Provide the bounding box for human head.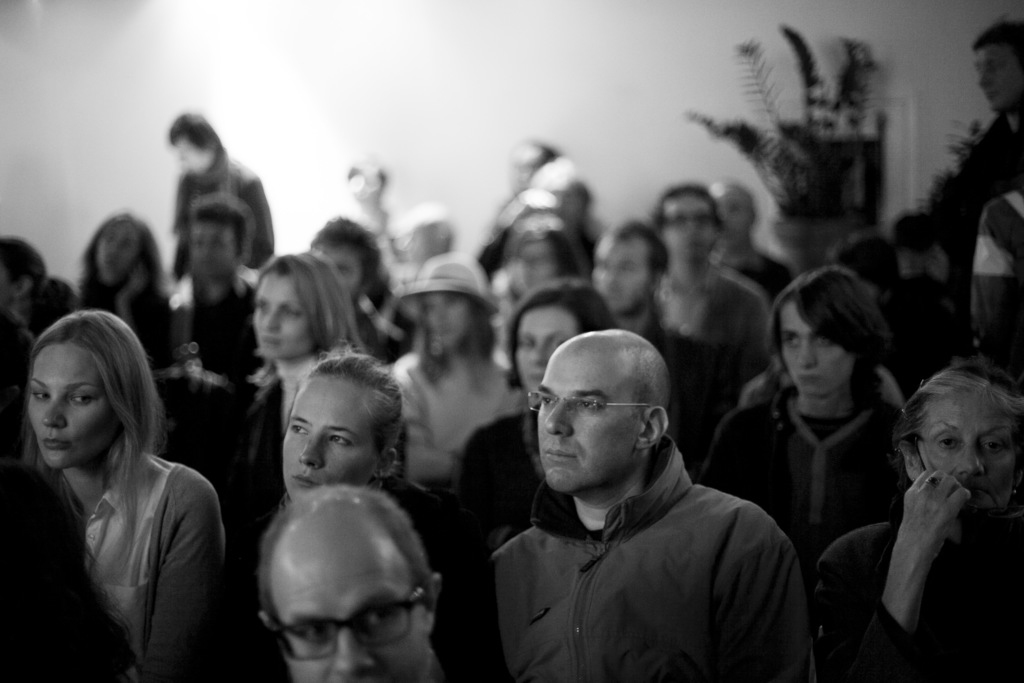
crop(508, 224, 579, 289).
